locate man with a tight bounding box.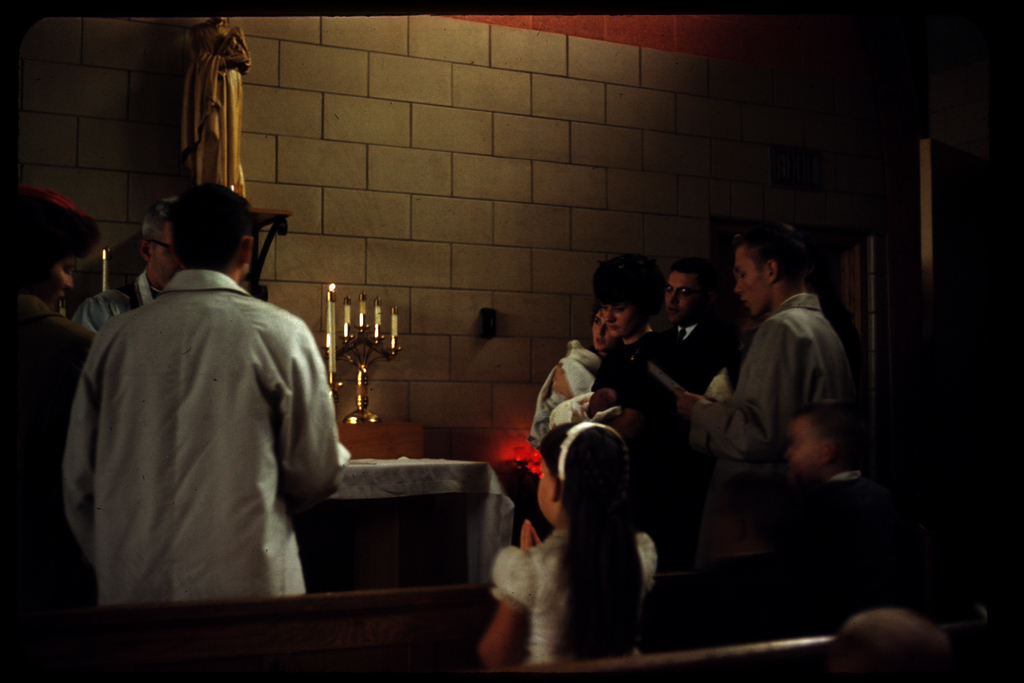
51/172/365/609.
